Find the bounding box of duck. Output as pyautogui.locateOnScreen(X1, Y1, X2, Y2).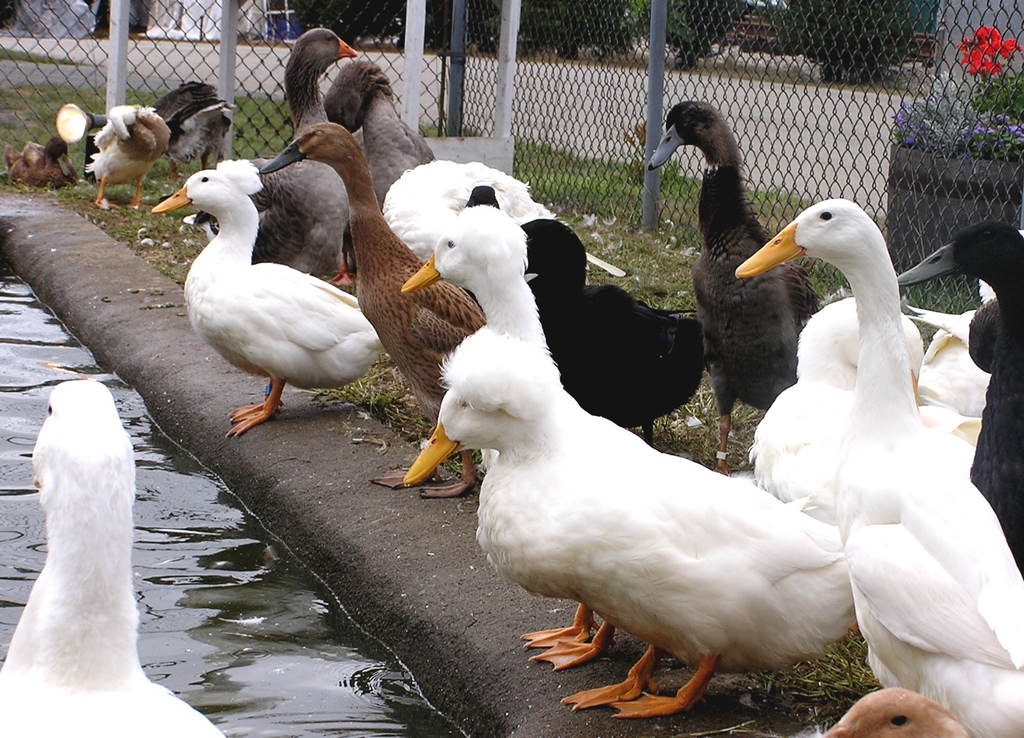
pyautogui.locateOnScreen(389, 175, 588, 674).
